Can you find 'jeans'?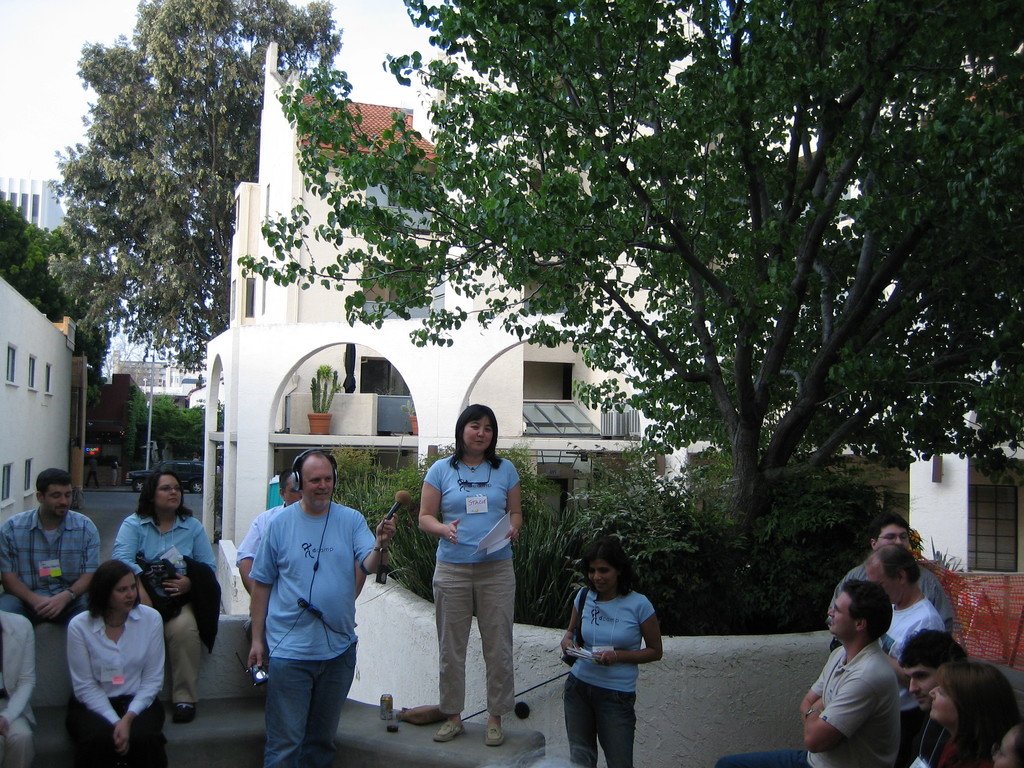
Yes, bounding box: 566, 677, 636, 767.
